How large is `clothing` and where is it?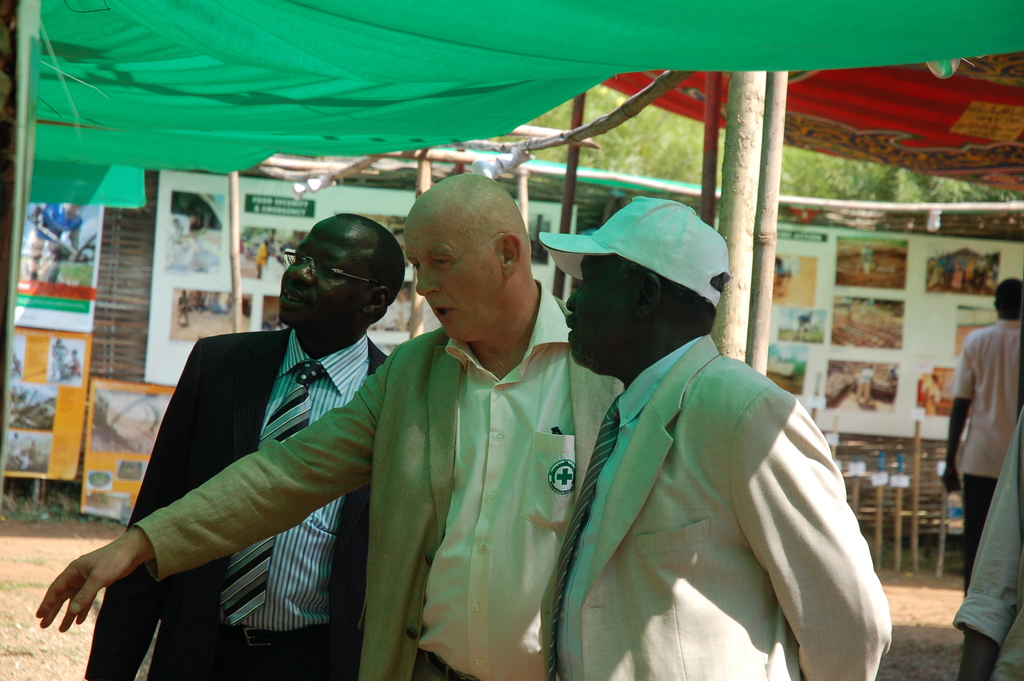
Bounding box: 860:368:874:398.
